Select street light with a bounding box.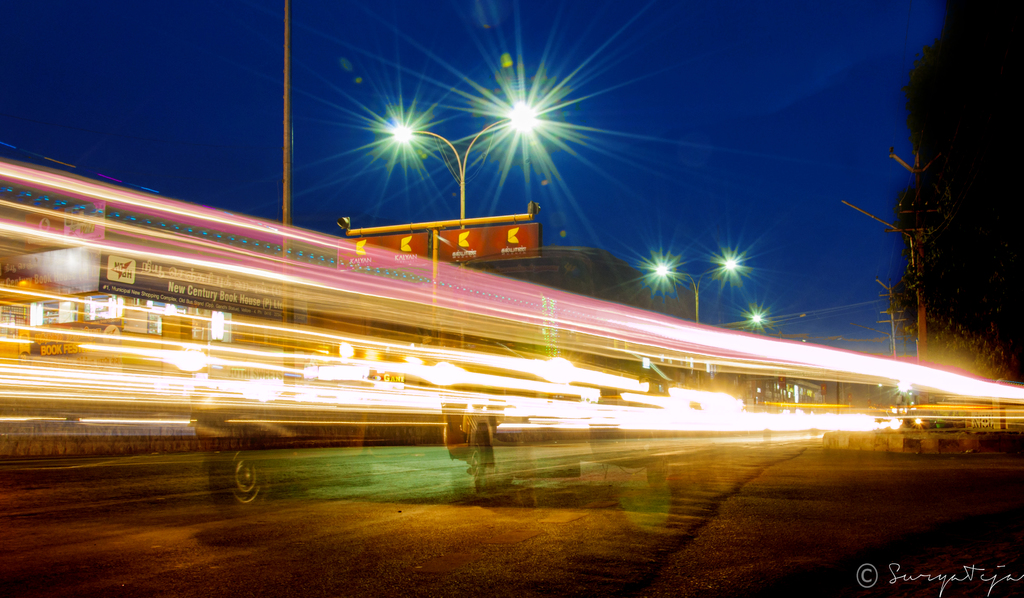
{"left": 645, "top": 257, "right": 745, "bottom": 327}.
